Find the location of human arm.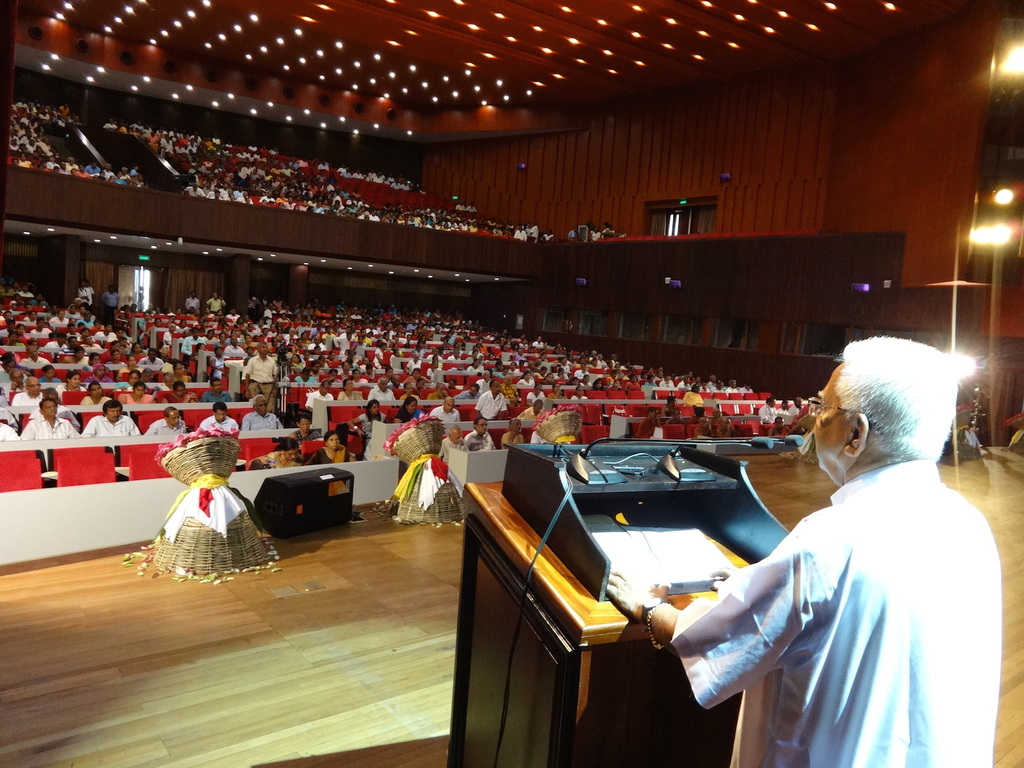
Location: 347, 408, 368, 442.
